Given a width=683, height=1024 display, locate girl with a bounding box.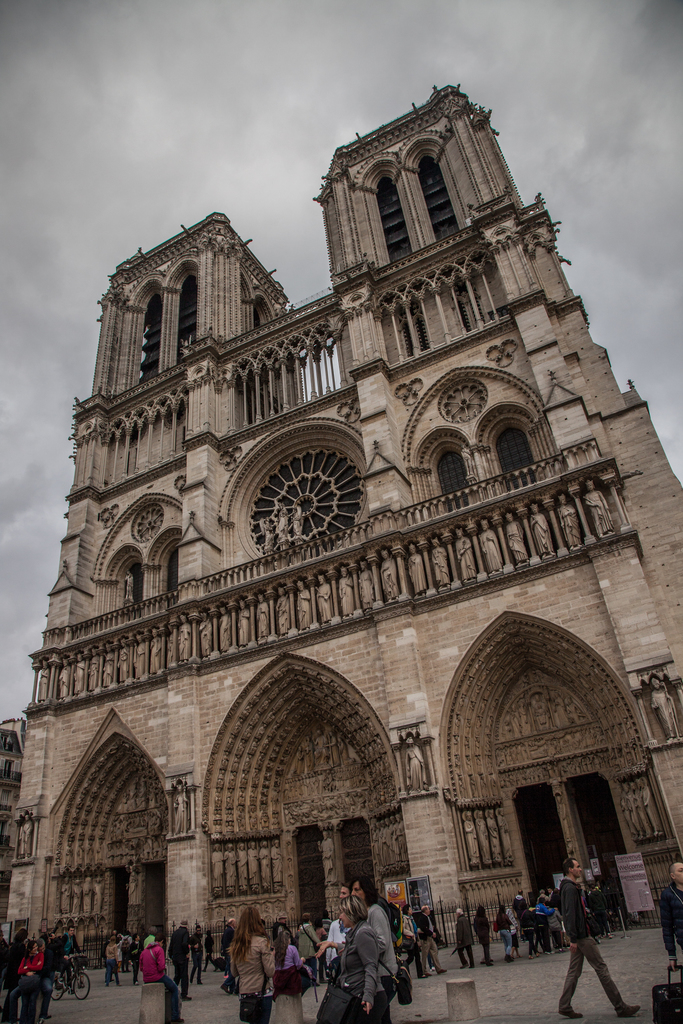
Located: 270/929/305/1022.
